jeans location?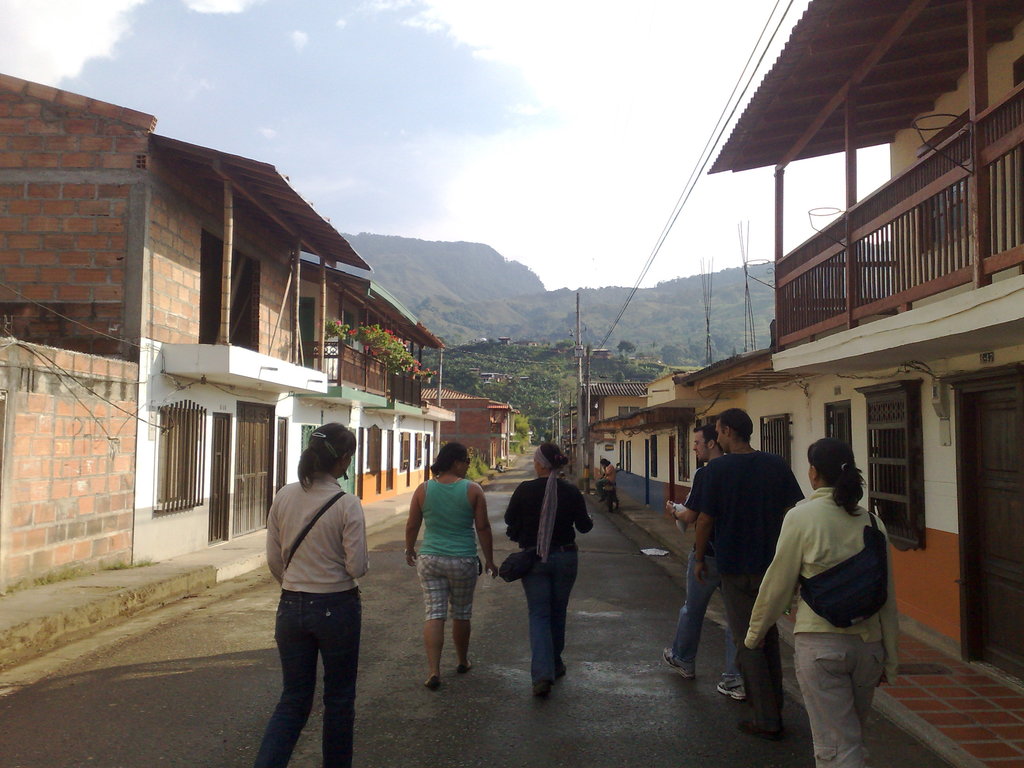
bbox=(519, 544, 579, 687)
